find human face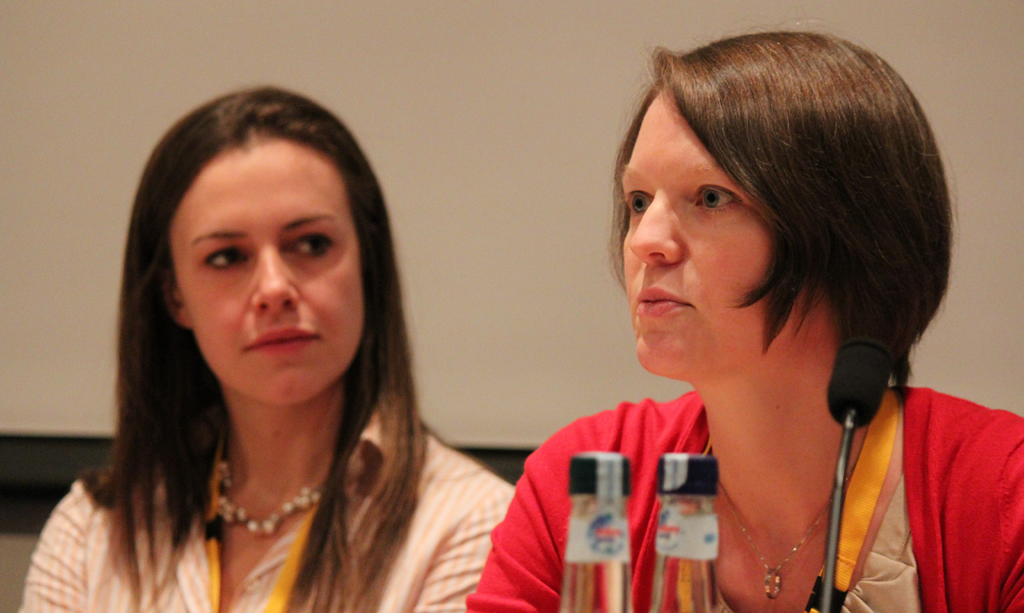
crop(168, 131, 366, 413)
